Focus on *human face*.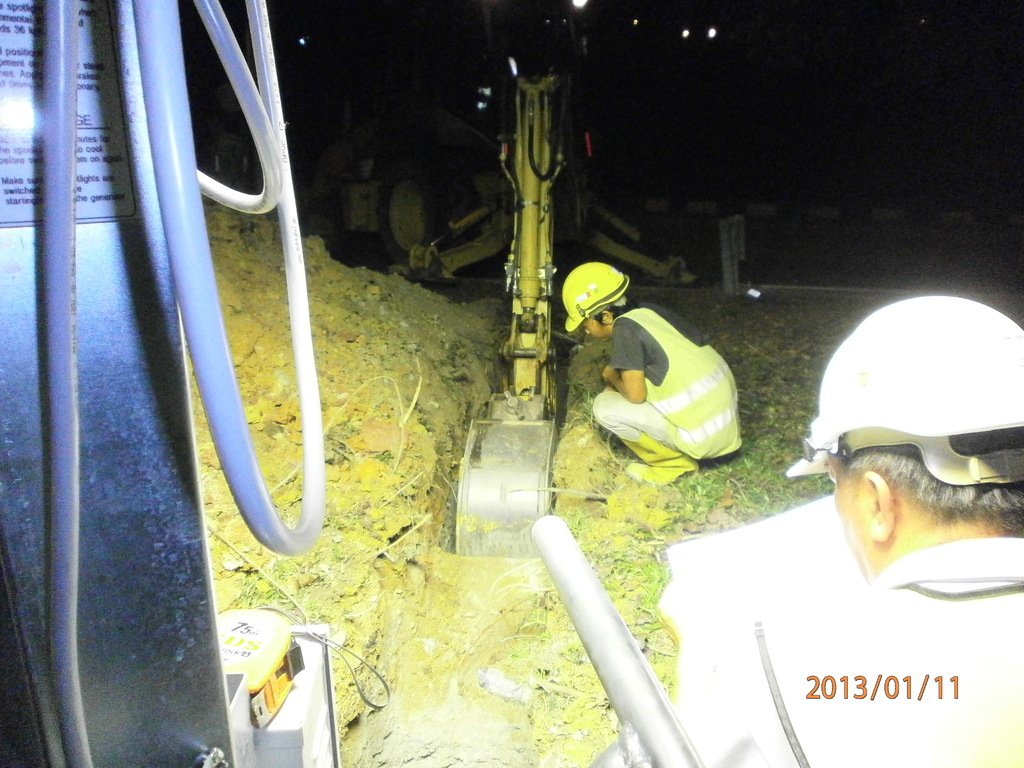
Focused at {"x1": 826, "y1": 458, "x2": 867, "y2": 579}.
